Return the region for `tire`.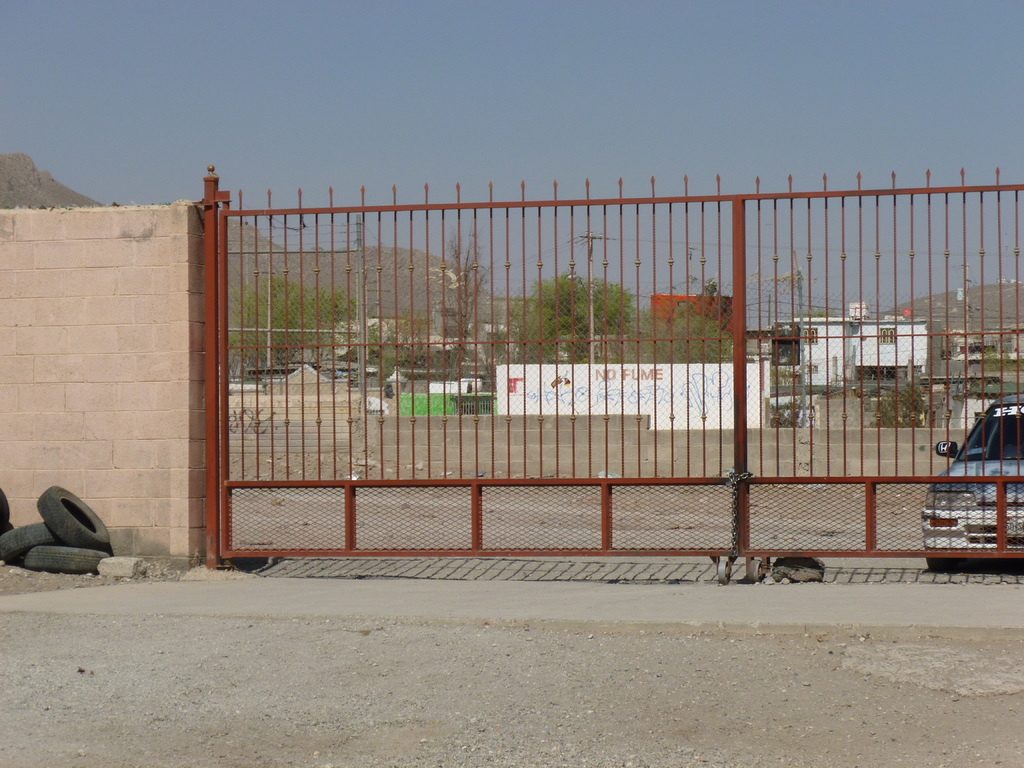
[0,484,13,535].
